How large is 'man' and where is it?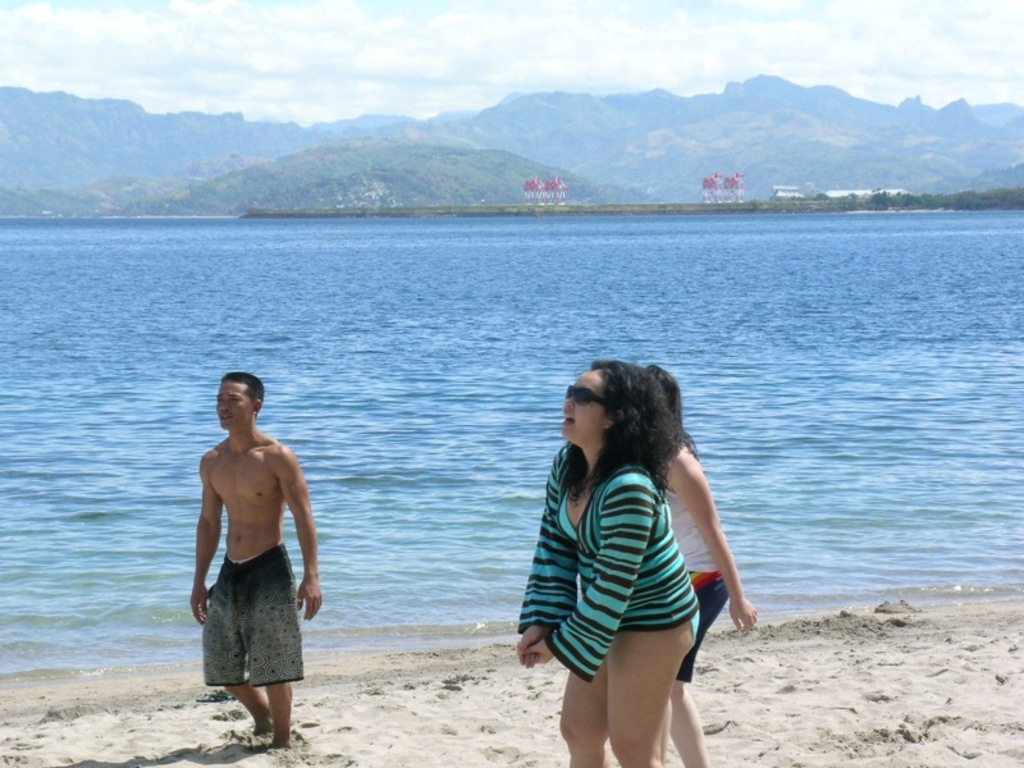
Bounding box: 183, 364, 320, 754.
